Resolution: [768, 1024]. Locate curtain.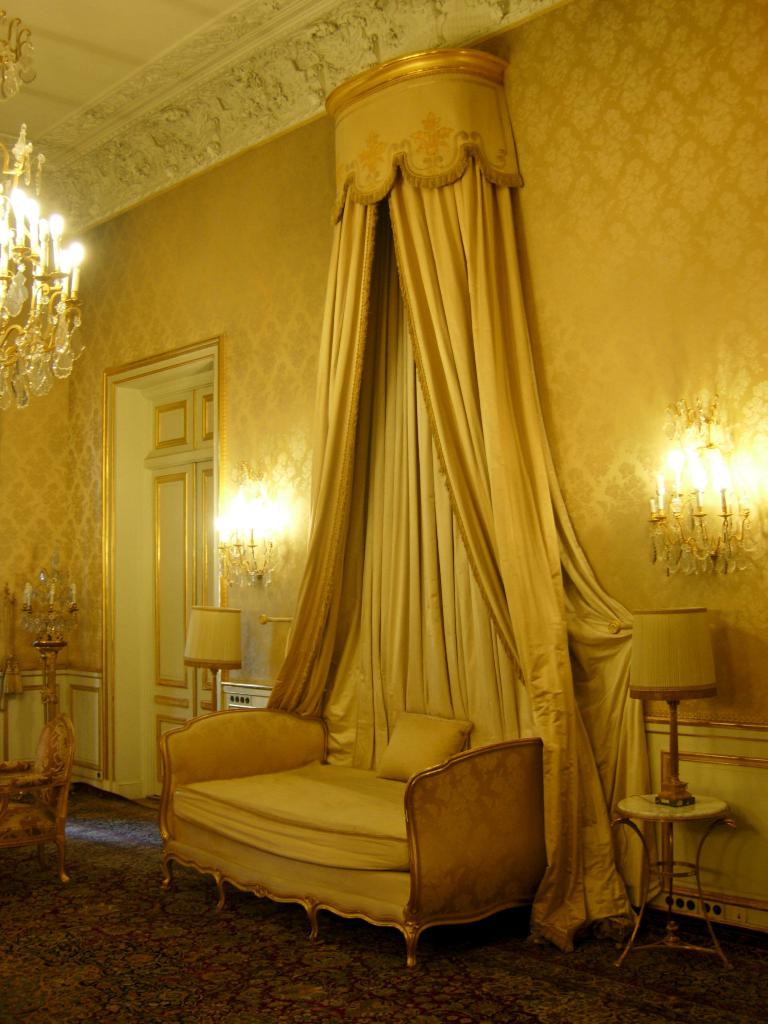
bbox=[188, 39, 645, 961].
